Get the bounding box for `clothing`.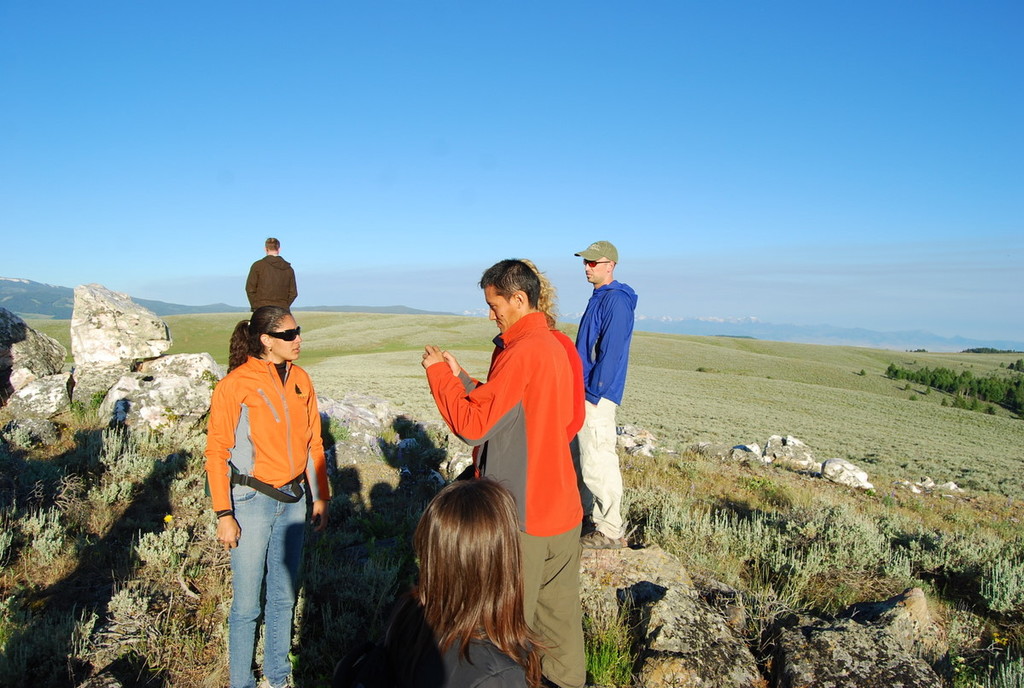
[361, 609, 534, 687].
